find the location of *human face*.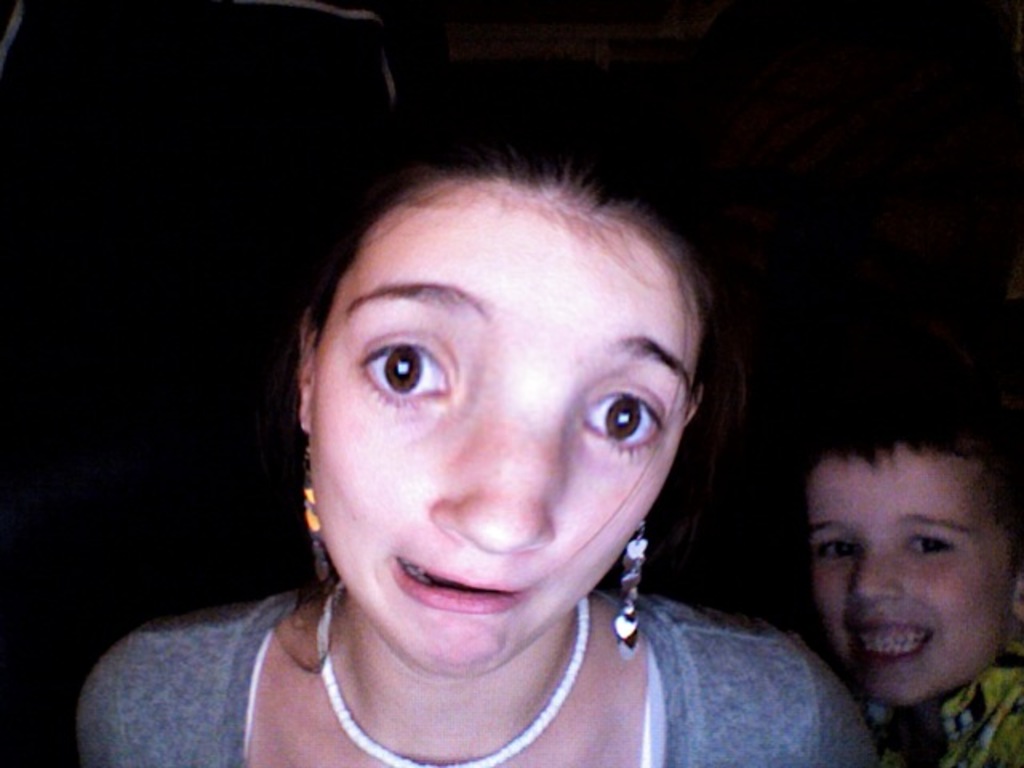
Location: left=808, top=450, right=1018, bottom=699.
